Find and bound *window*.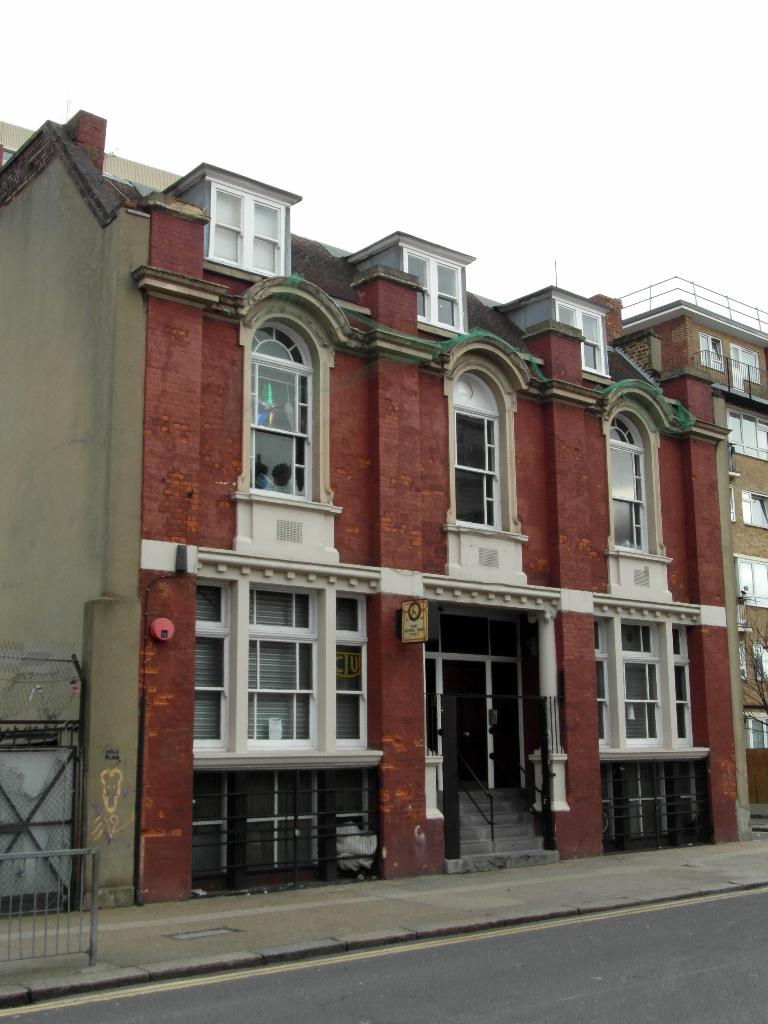
Bound: pyautogui.locateOnScreen(235, 321, 317, 499).
